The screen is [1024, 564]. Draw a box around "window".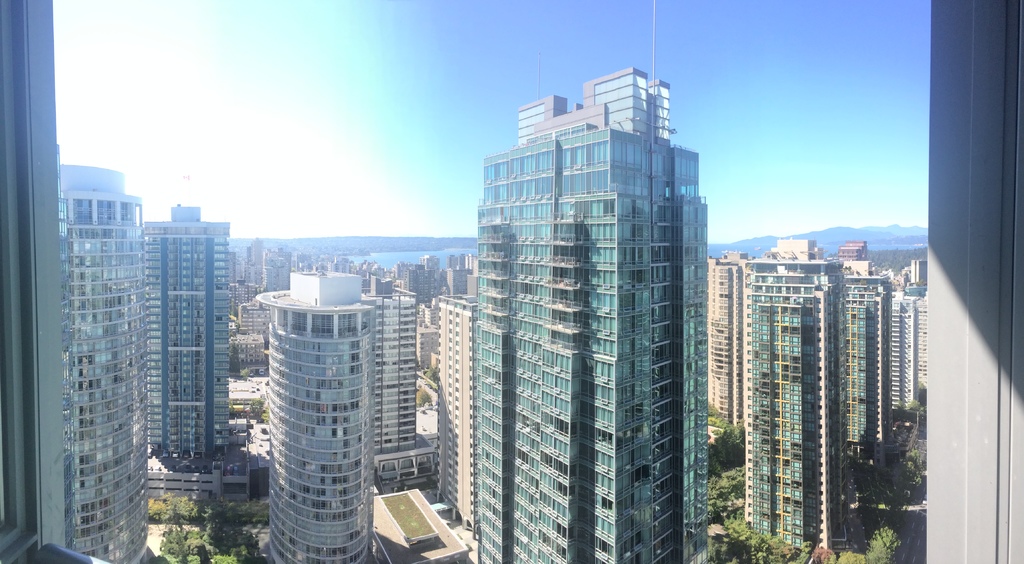
box(455, 467, 459, 475).
